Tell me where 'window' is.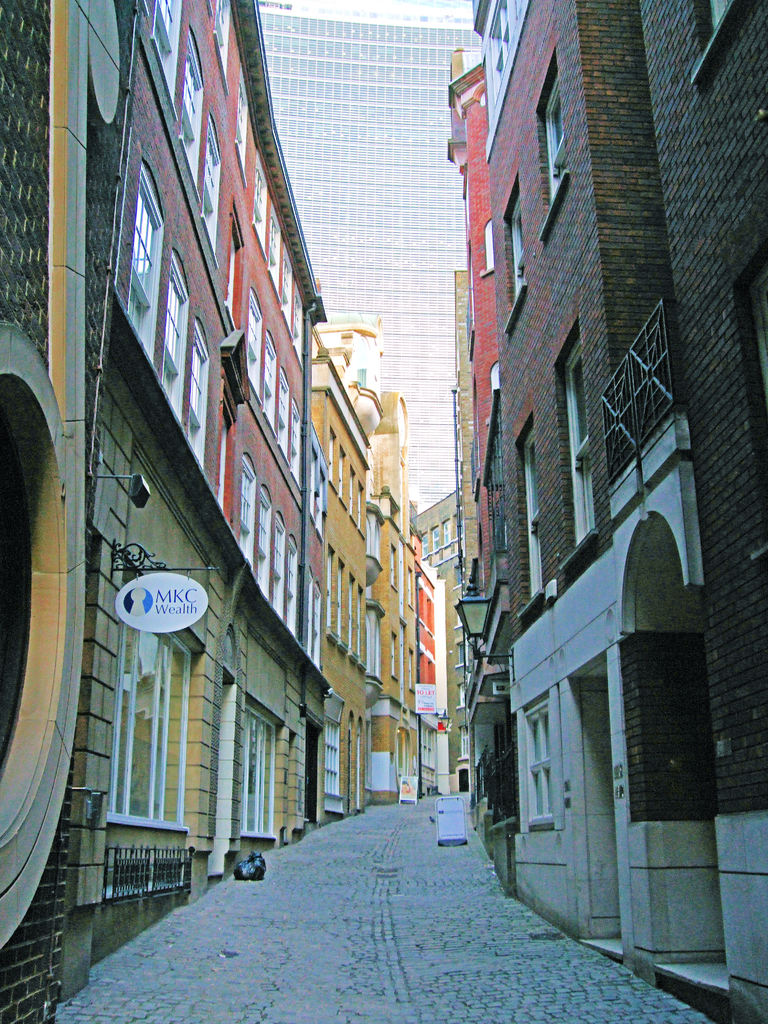
'window' is at bbox=(180, 319, 211, 473).
